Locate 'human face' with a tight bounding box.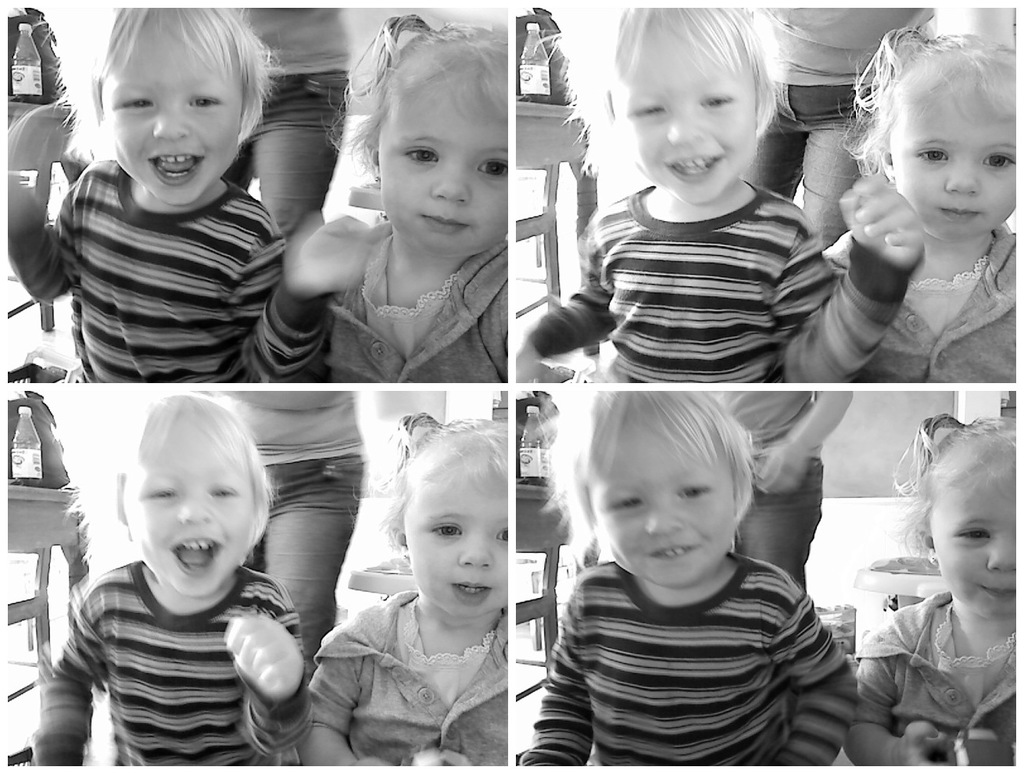
x1=403 y1=457 x2=508 y2=614.
